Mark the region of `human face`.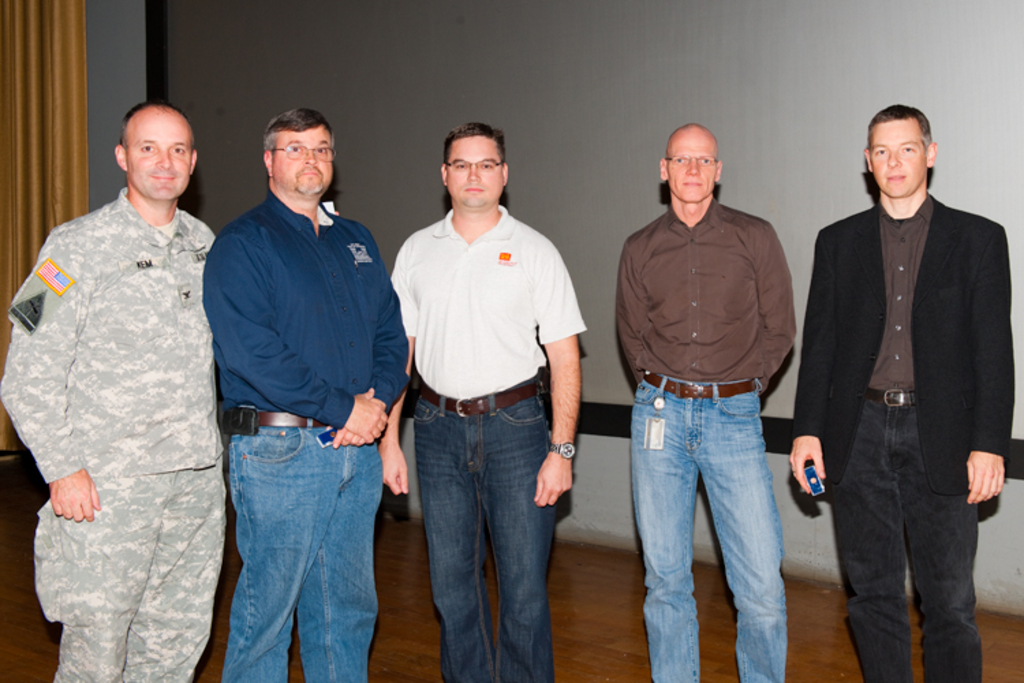
Region: l=665, t=130, r=717, b=201.
